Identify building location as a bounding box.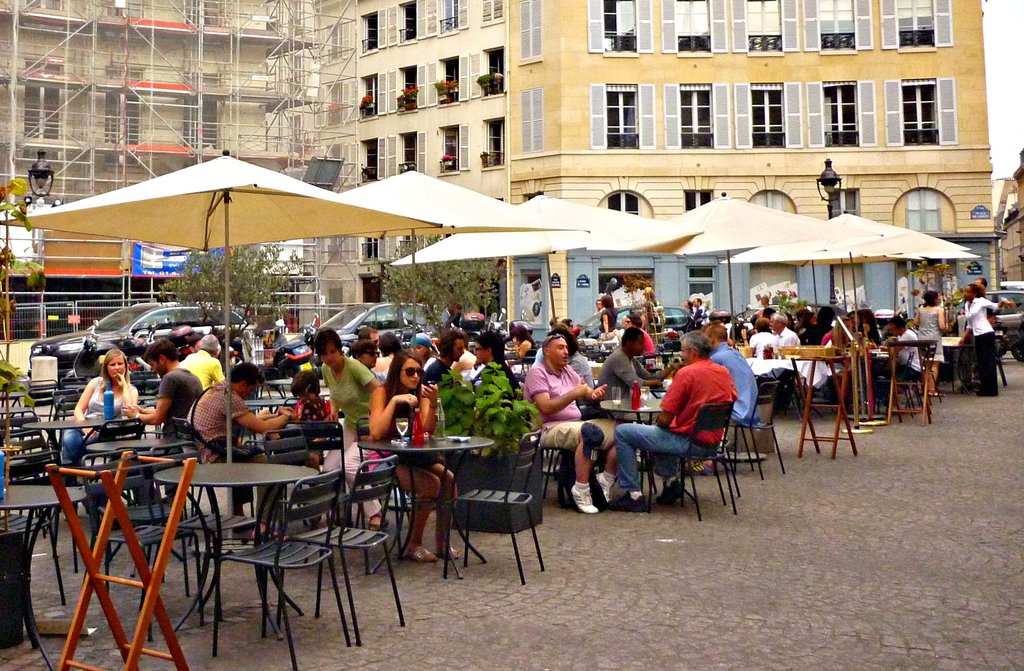
x1=500 y1=0 x2=984 y2=337.
